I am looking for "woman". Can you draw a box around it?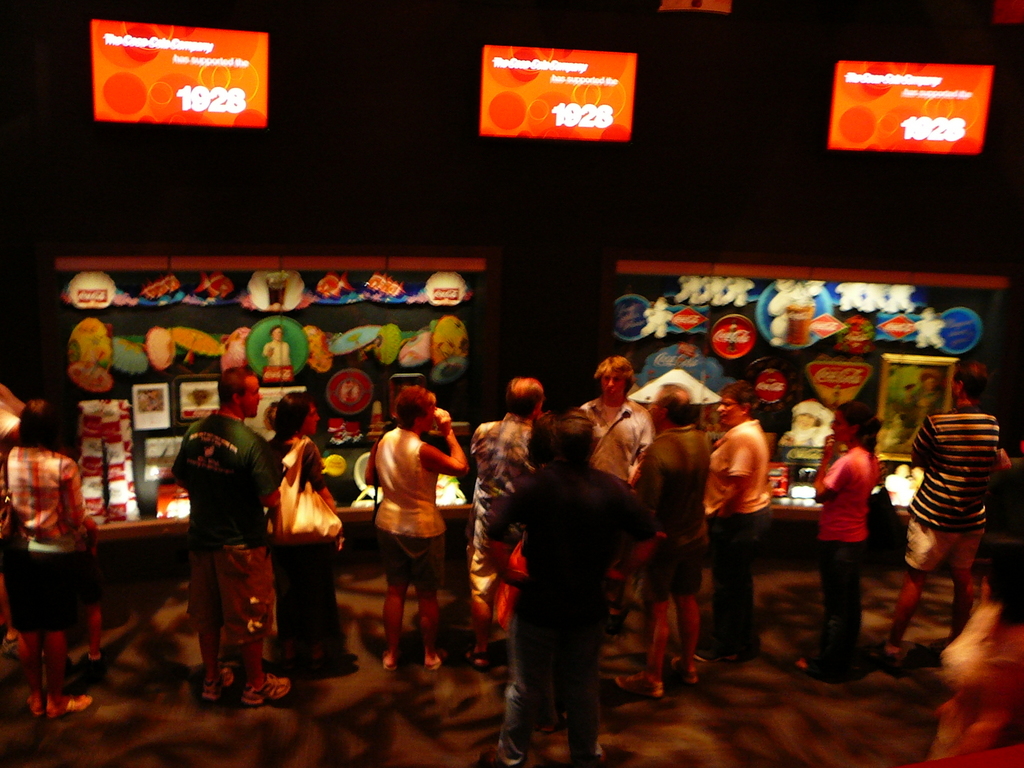
Sure, the bounding box is <bbox>364, 379, 466, 673</bbox>.
